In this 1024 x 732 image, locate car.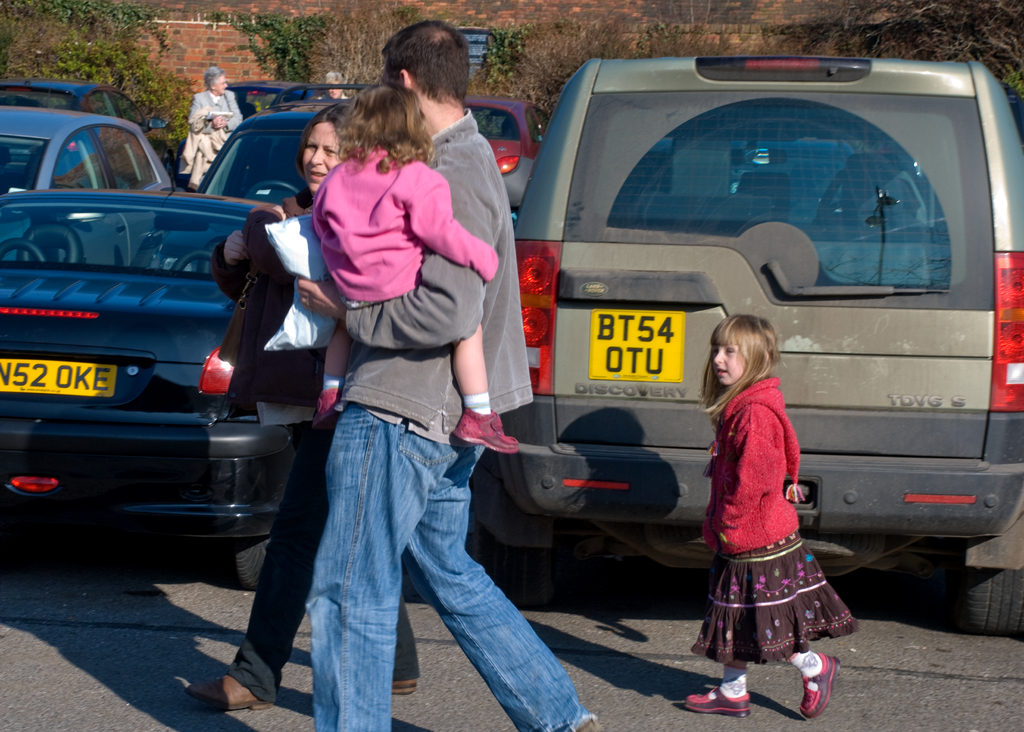
Bounding box: (0, 104, 175, 186).
